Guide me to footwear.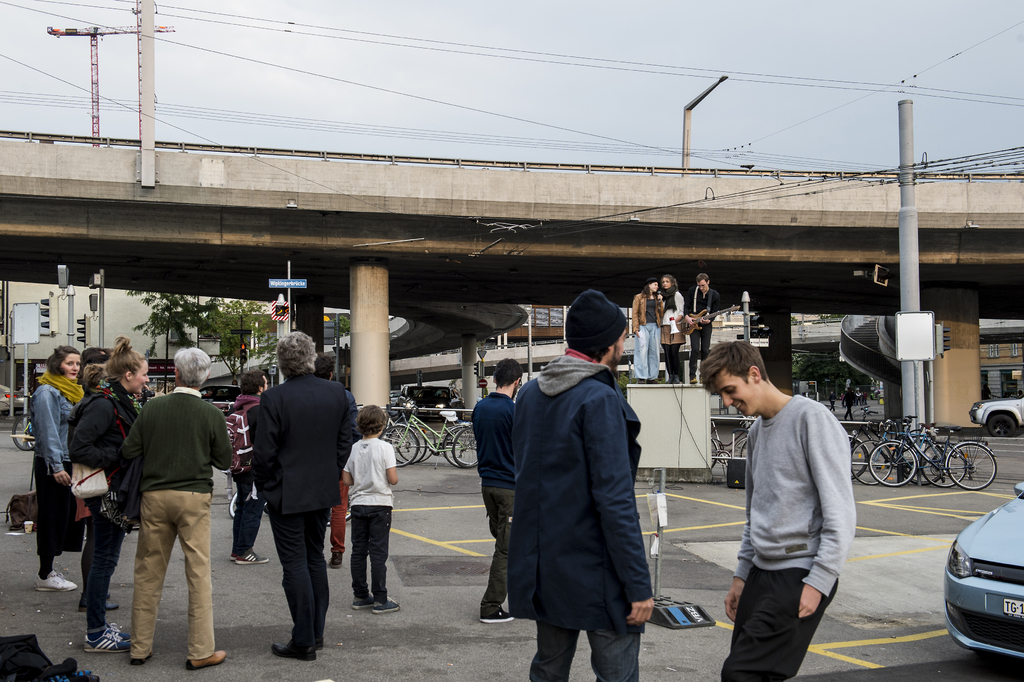
Guidance: pyautogui.locateOnScreen(185, 650, 225, 671).
